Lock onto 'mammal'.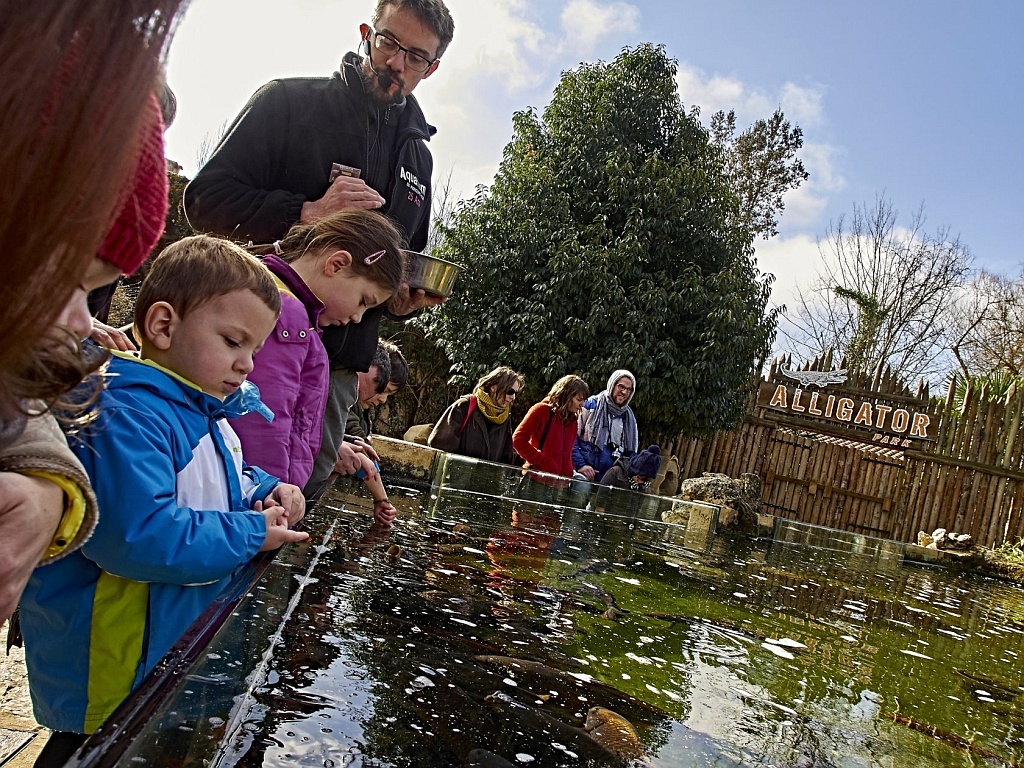
Locked: 604/440/660/490.
